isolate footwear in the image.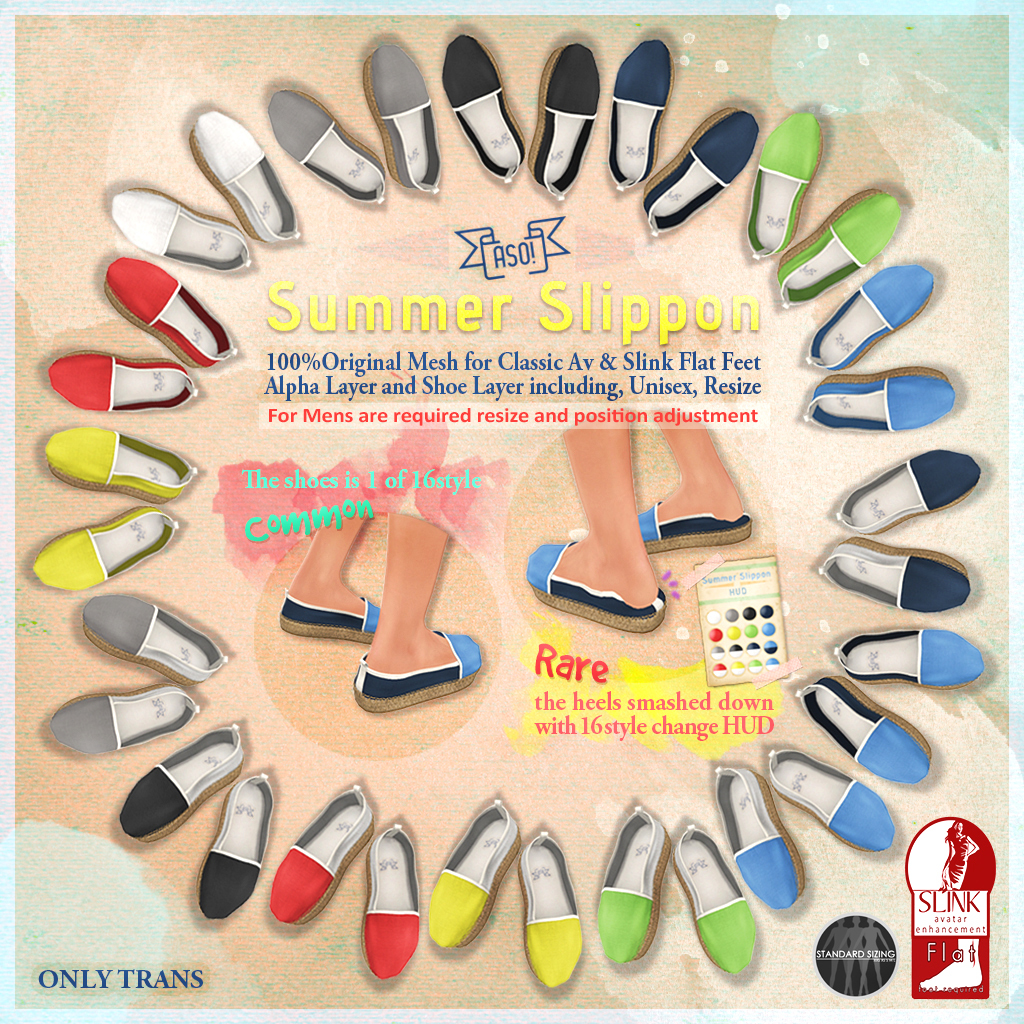
Isolated region: [626, 494, 756, 542].
